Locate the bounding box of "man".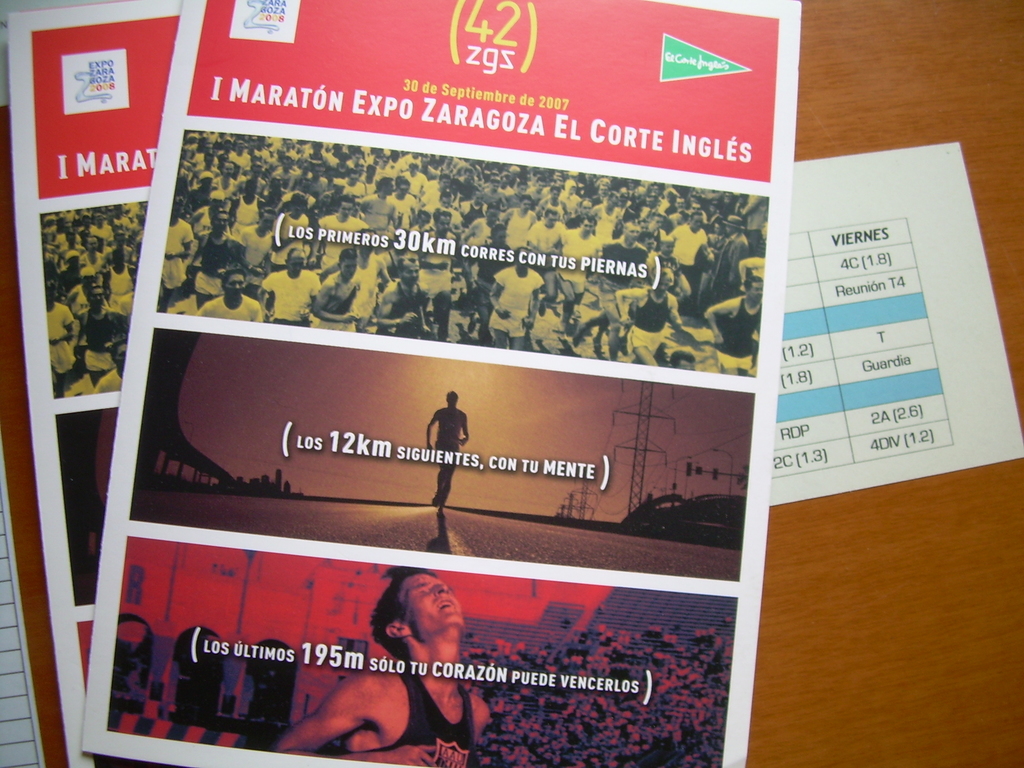
Bounding box: (left=191, top=172, right=215, bottom=209).
